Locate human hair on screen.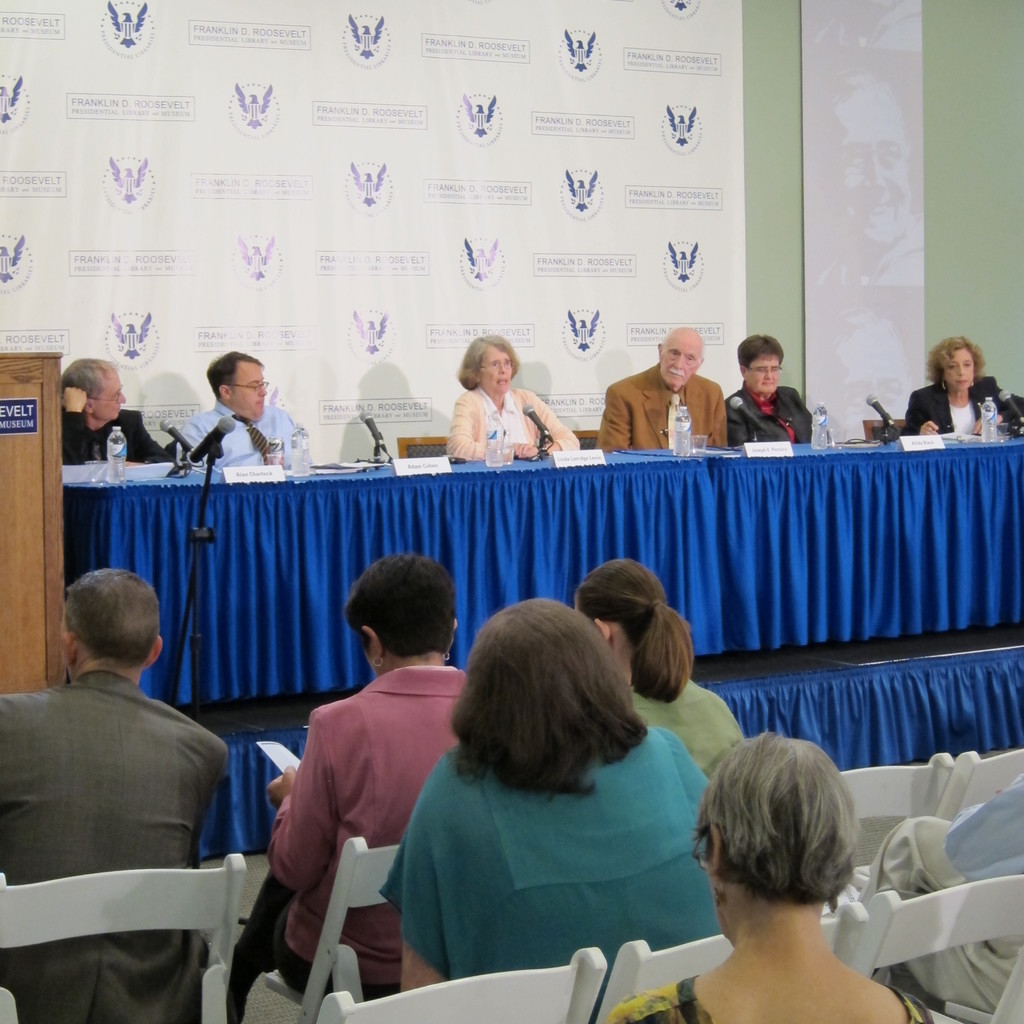
On screen at region(348, 547, 456, 655).
